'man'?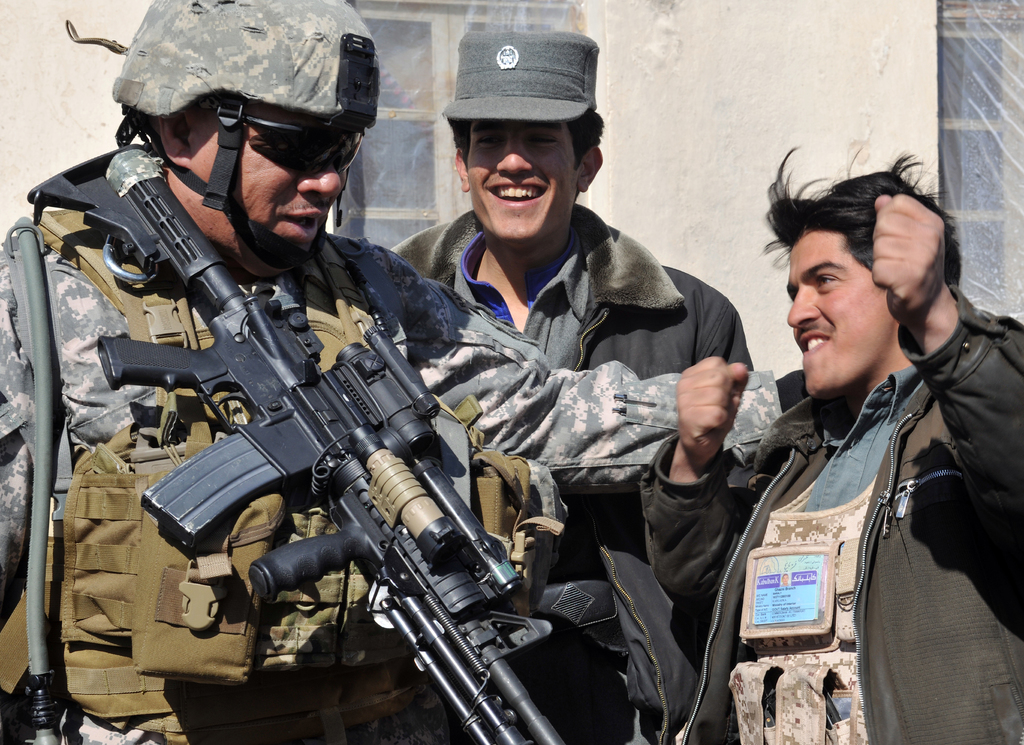
crop(388, 31, 753, 744)
